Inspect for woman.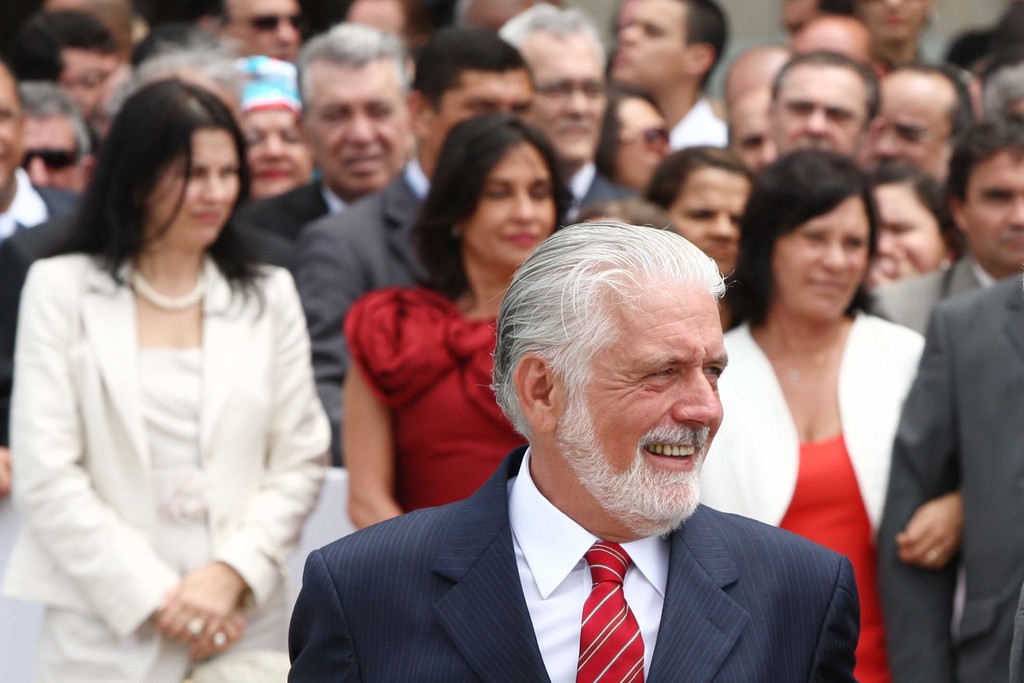
Inspection: [left=640, top=140, right=755, bottom=284].
